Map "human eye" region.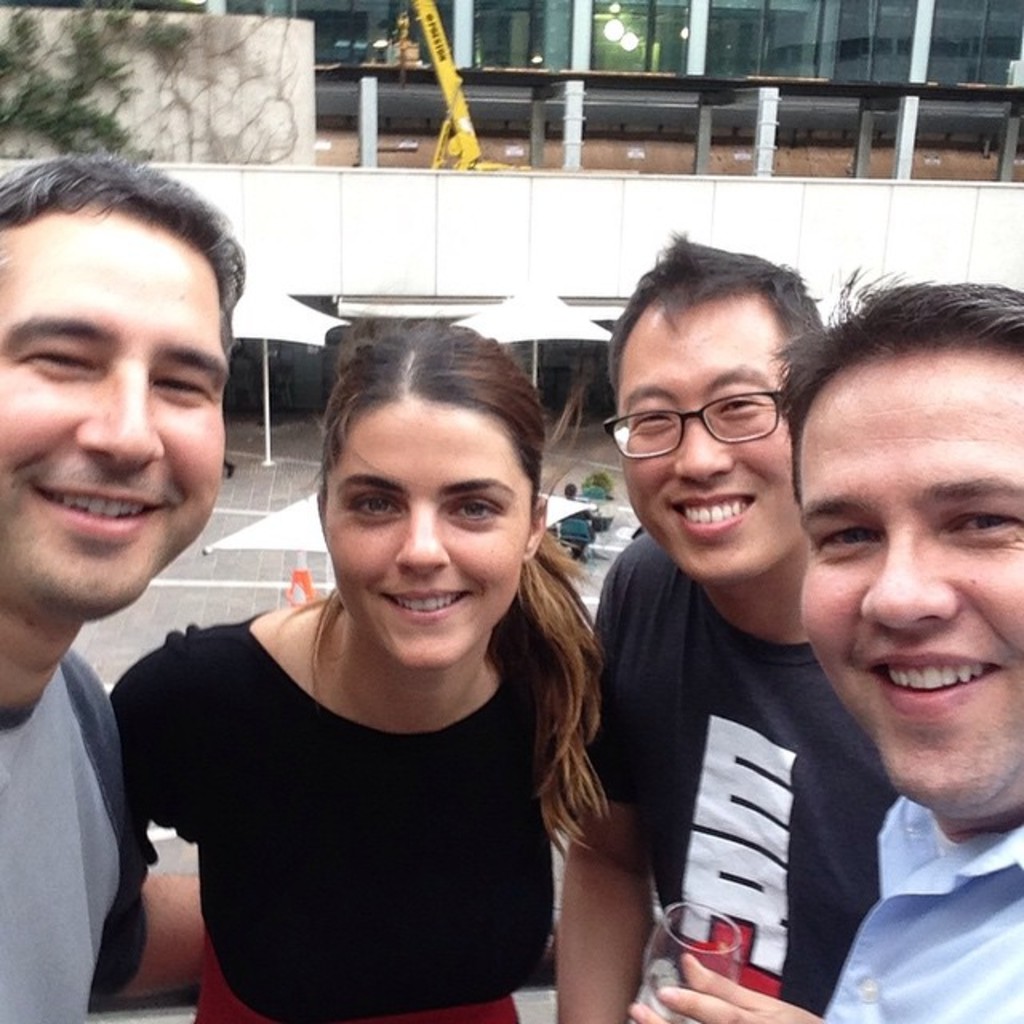
Mapped to 814/515/880/563.
